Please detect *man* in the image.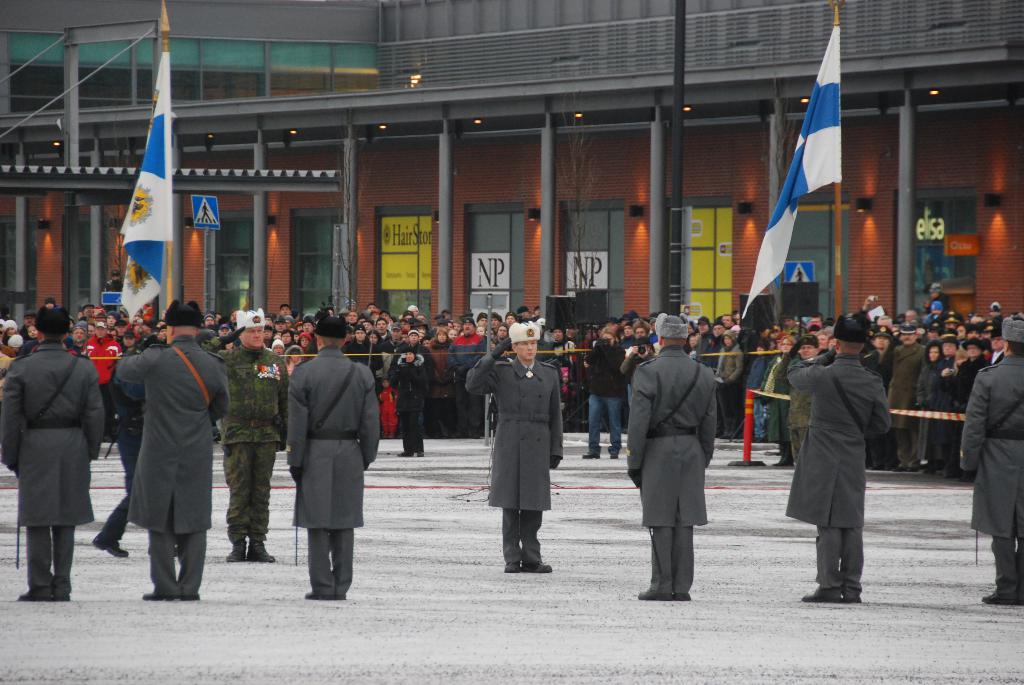
left=630, top=313, right=715, bottom=599.
